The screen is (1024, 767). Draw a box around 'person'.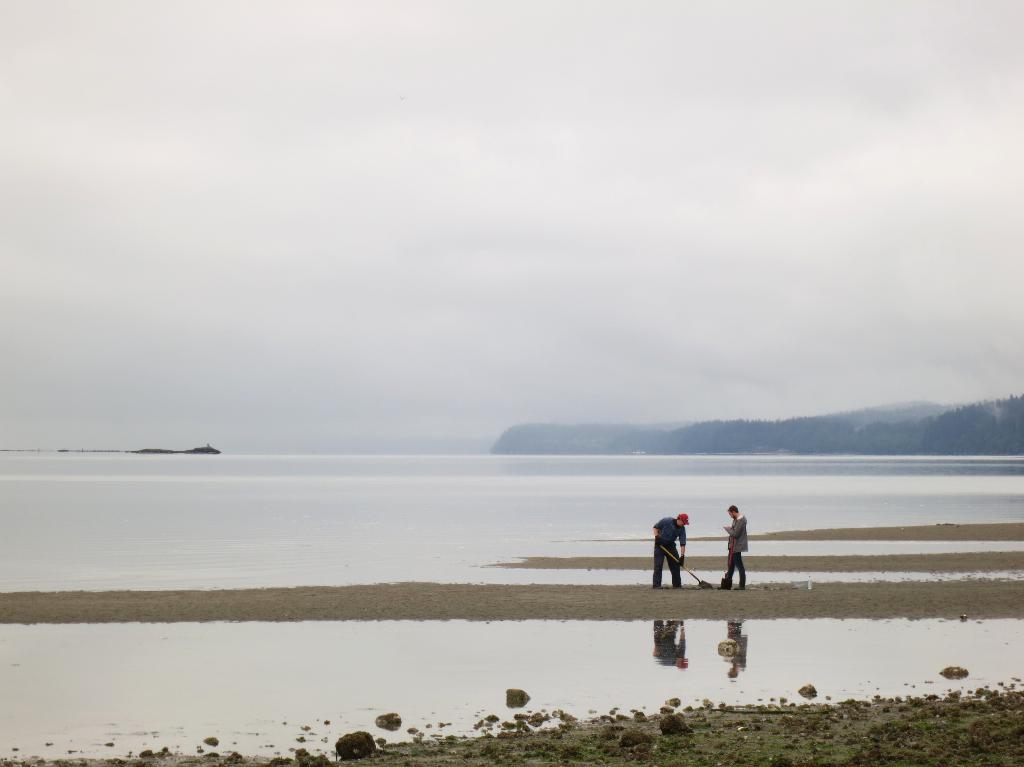
rect(719, 503, 749, 592).
